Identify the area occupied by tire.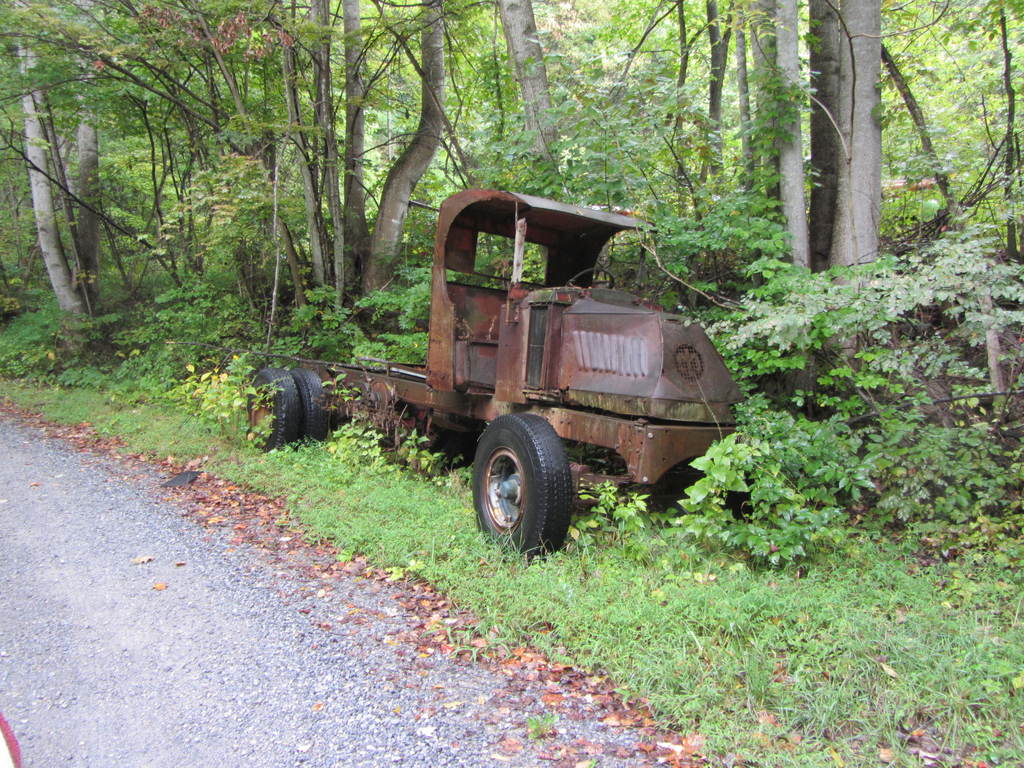
Area: bbox=(429, 428, 477, 476).
